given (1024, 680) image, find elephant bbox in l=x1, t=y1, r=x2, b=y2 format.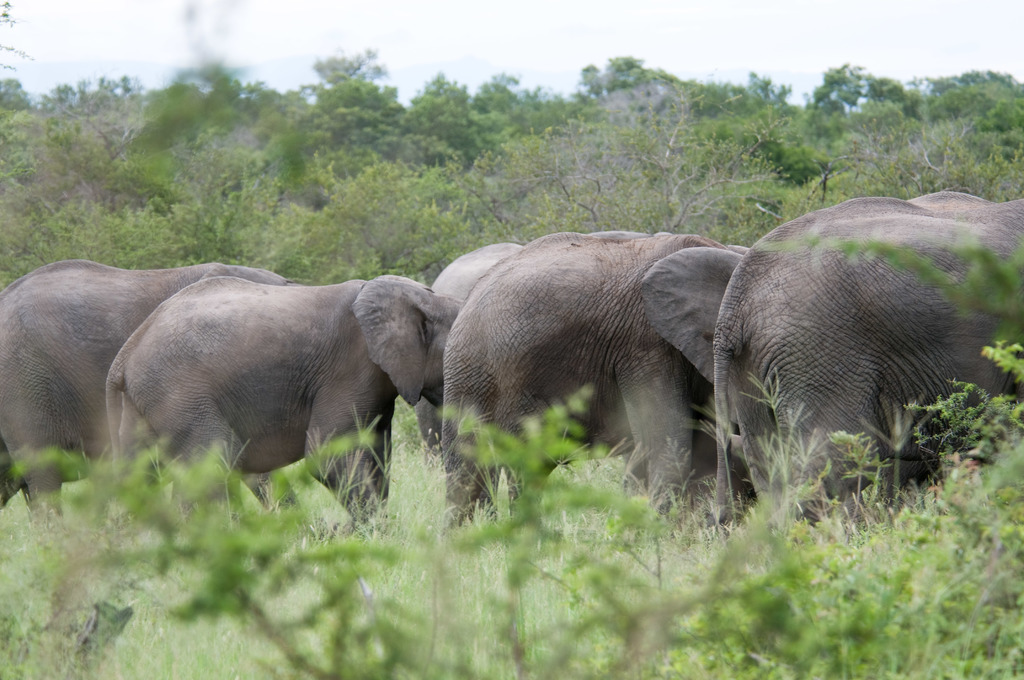
l=707, t=195, r=1023, b=557.
